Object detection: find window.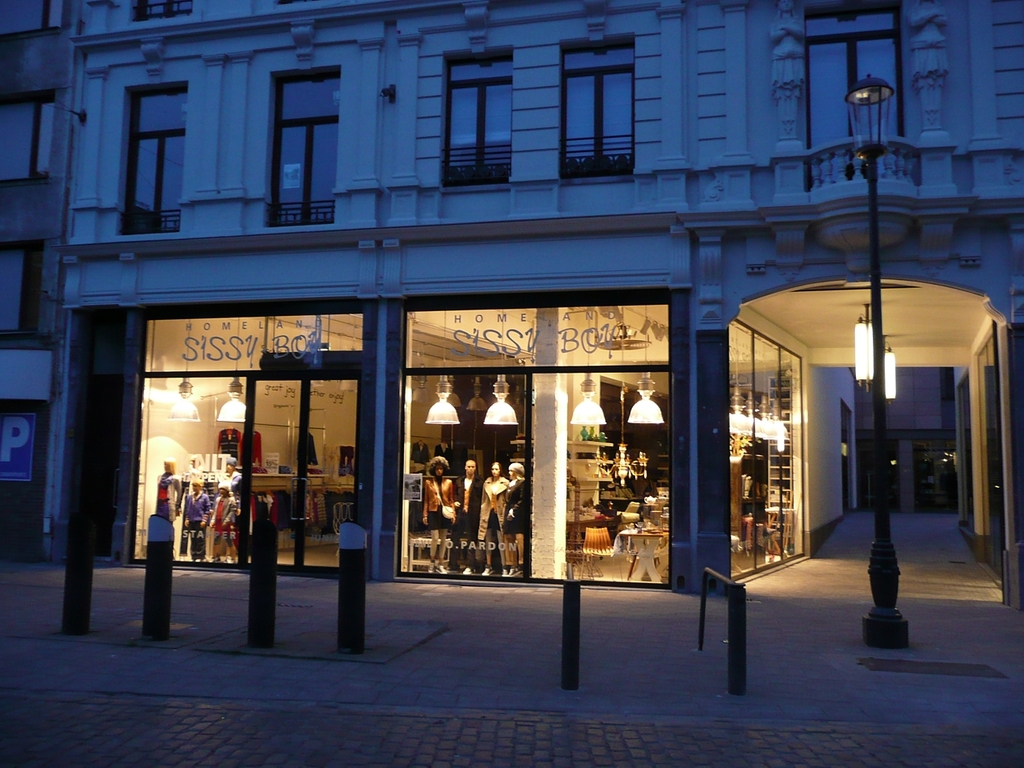
rect(0, 242, 47, 338).
